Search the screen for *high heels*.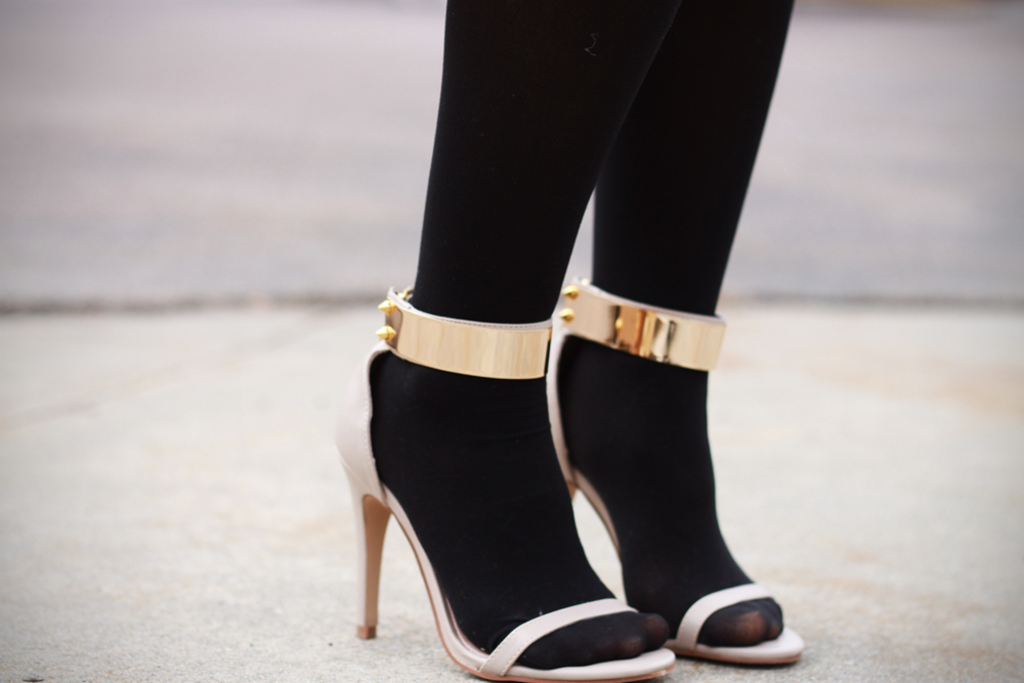
Found at [left=328, top=285, right=675, bottom=682].
